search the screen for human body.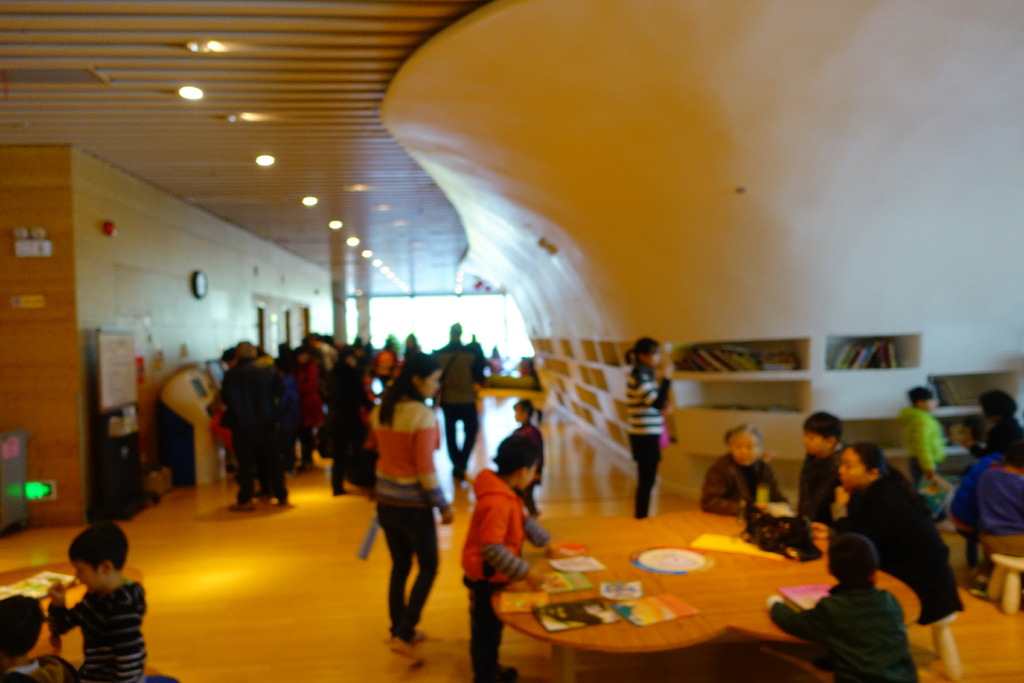
Found at l=897, t=381, r=950, b=494.
